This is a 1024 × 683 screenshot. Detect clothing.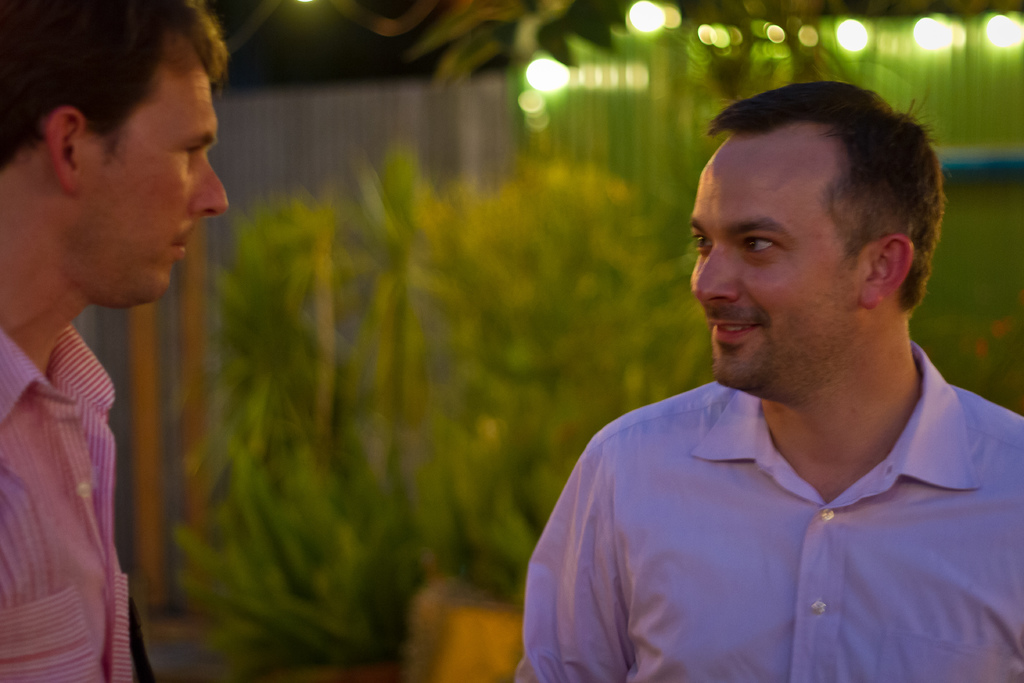
locate(534, 340, 1023, 670).
